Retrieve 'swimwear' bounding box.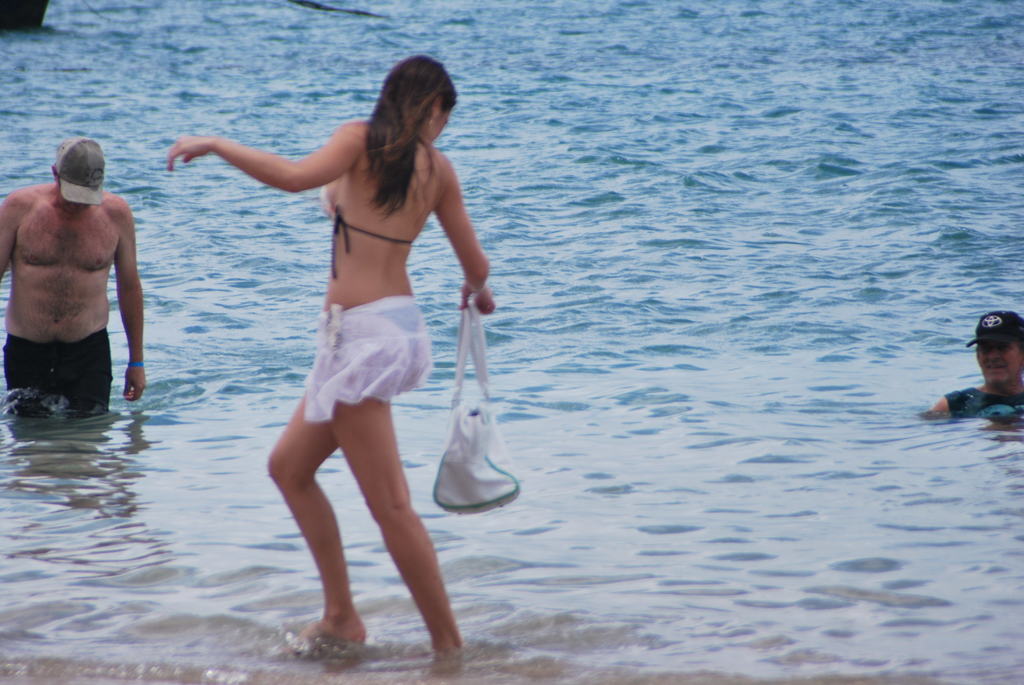
Bounding box: {"x1": 332, "y1": 205, "x2": 412, "y2": 271}.
